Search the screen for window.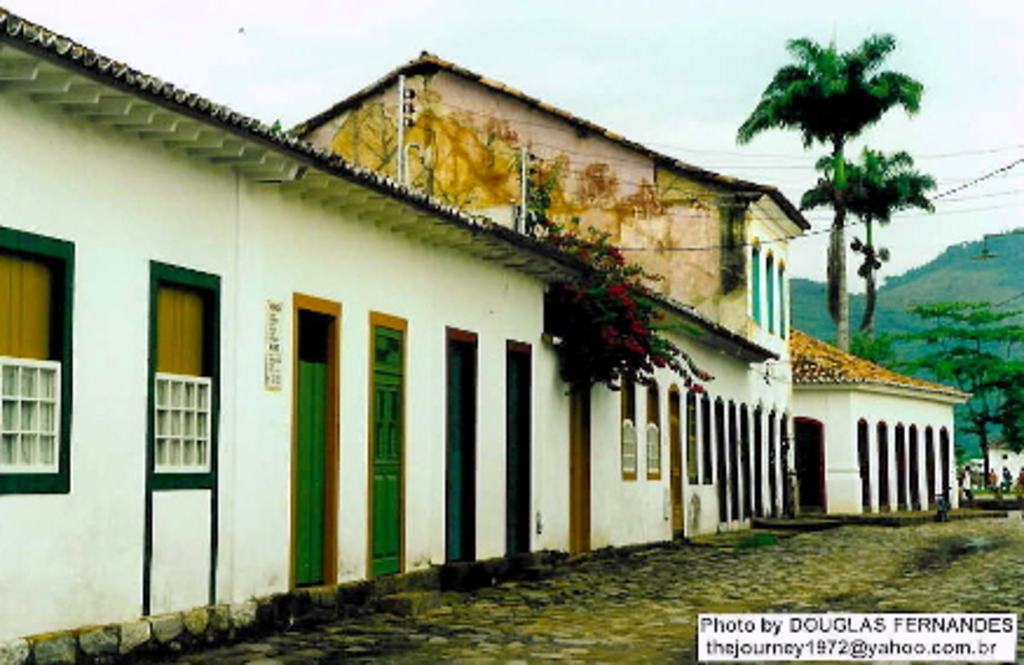
Found at 619 368 642 485.
